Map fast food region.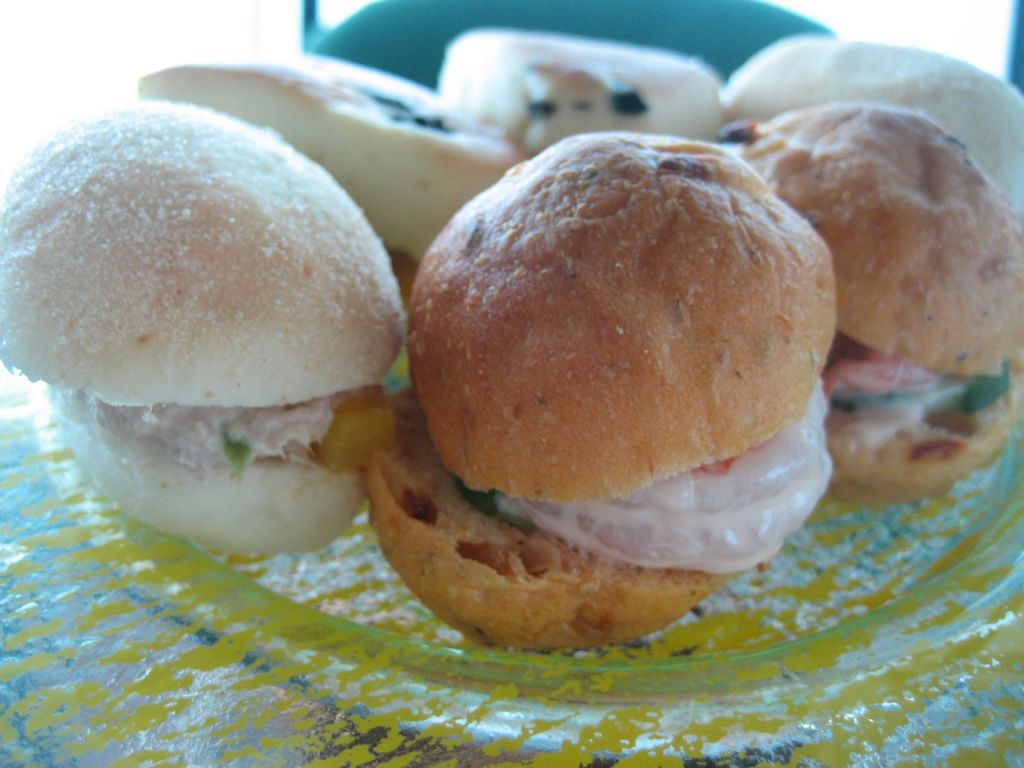
Mapped to box(435, 20, 724, 152).
